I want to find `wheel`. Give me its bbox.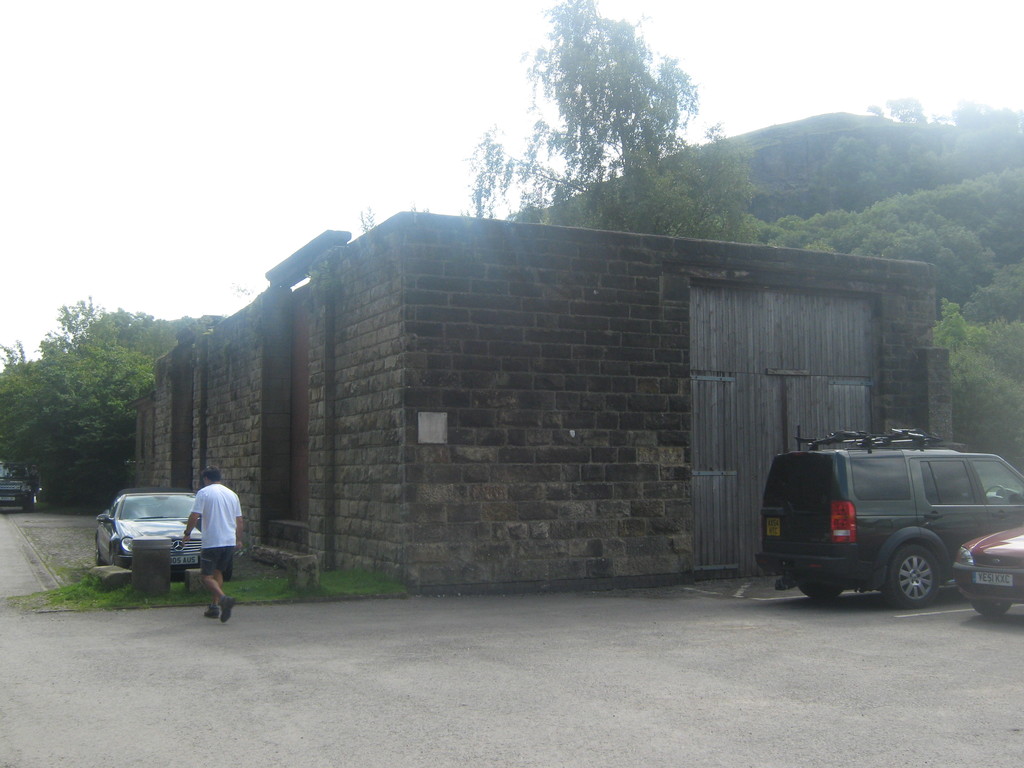
<bbox>973, 601, 1012, 617</bbox>.
